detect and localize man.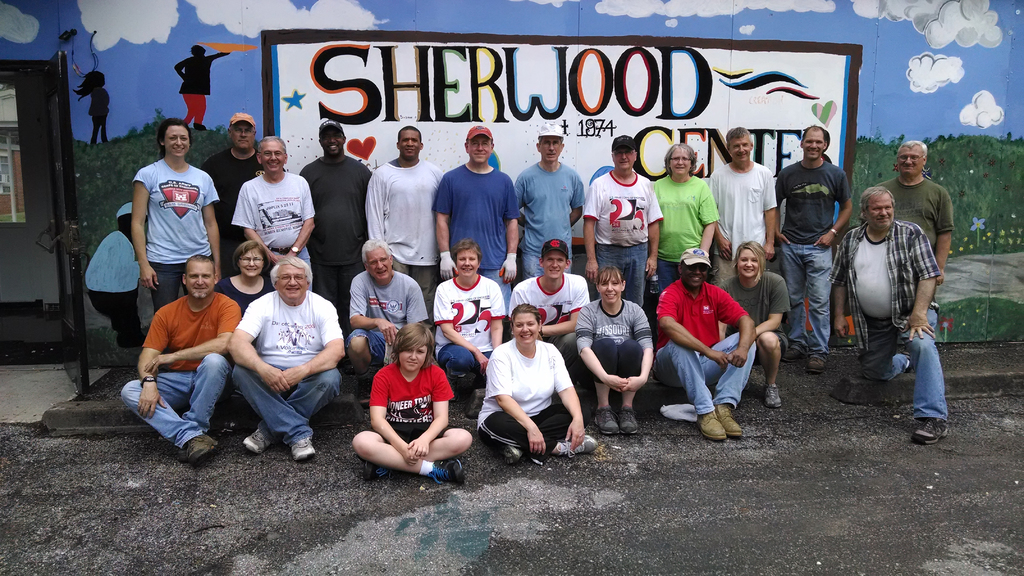
Localized at region(199, 108, 258, 279).
